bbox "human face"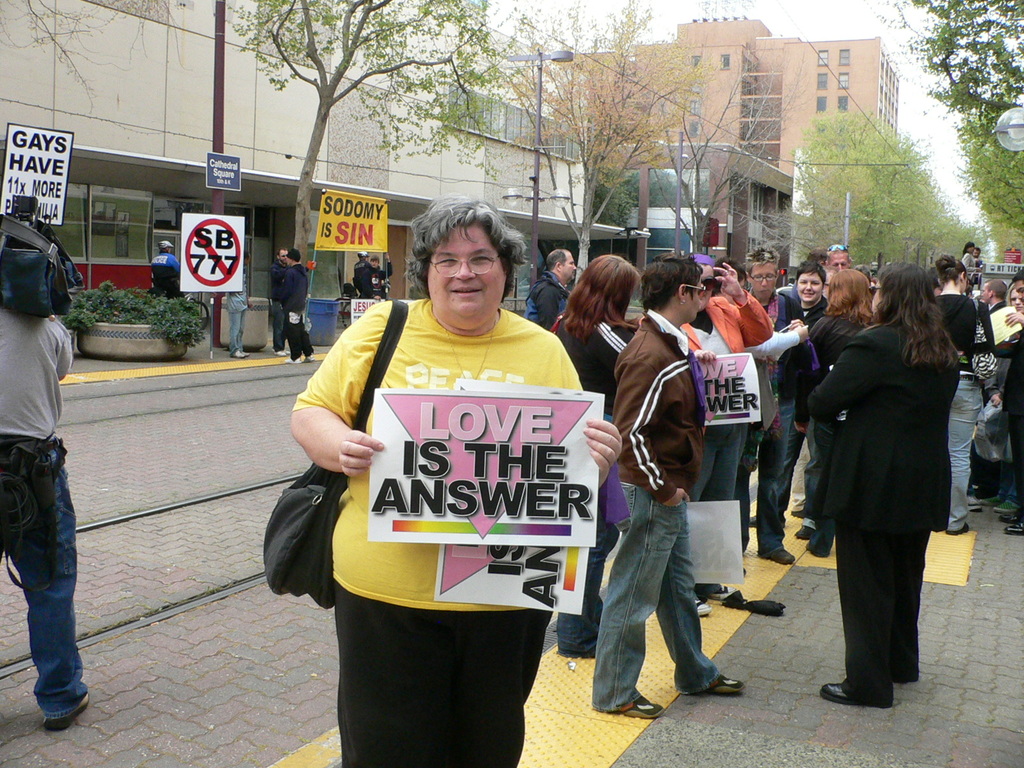
{"x1": 826, "y1": 255, "x2": 847, "y2": 273}
